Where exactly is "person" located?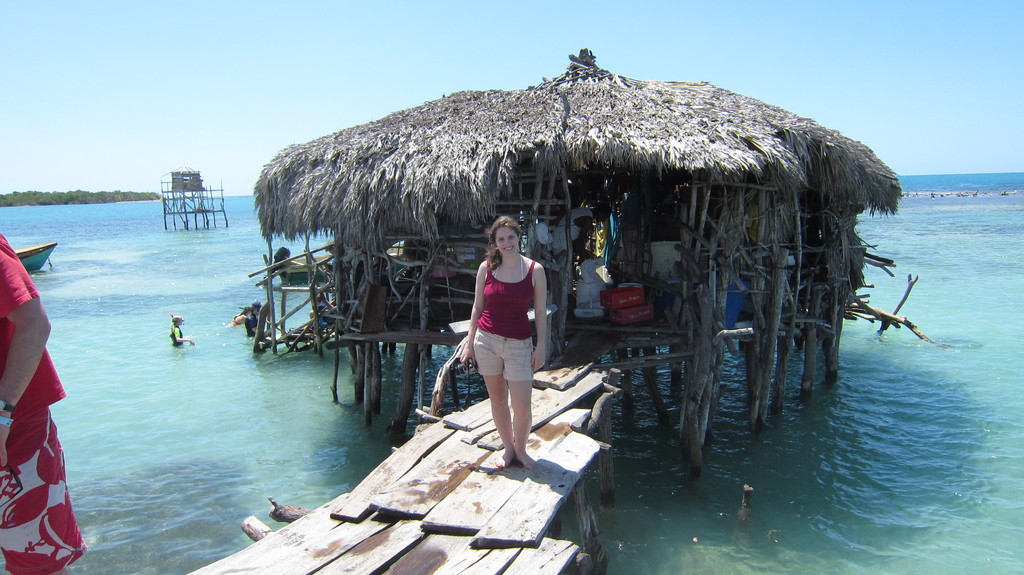
Its bounding box is [x1=459, y1=214, x2=548, y2=468].
